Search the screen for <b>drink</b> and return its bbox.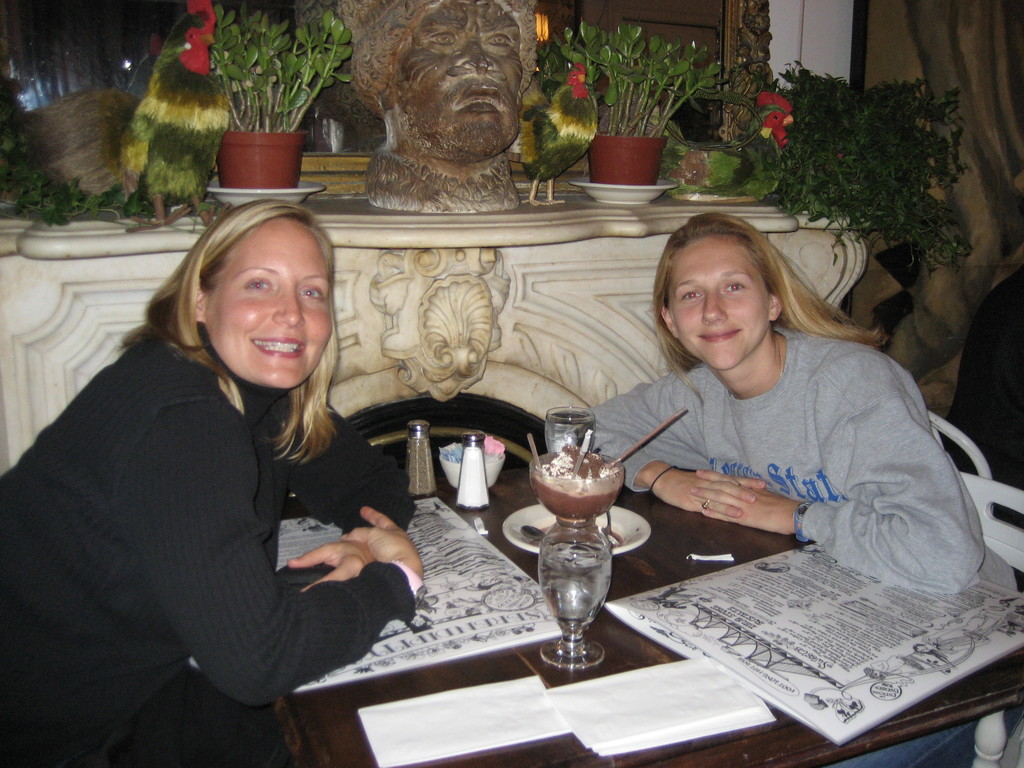
Found: [536,465,630,680].
